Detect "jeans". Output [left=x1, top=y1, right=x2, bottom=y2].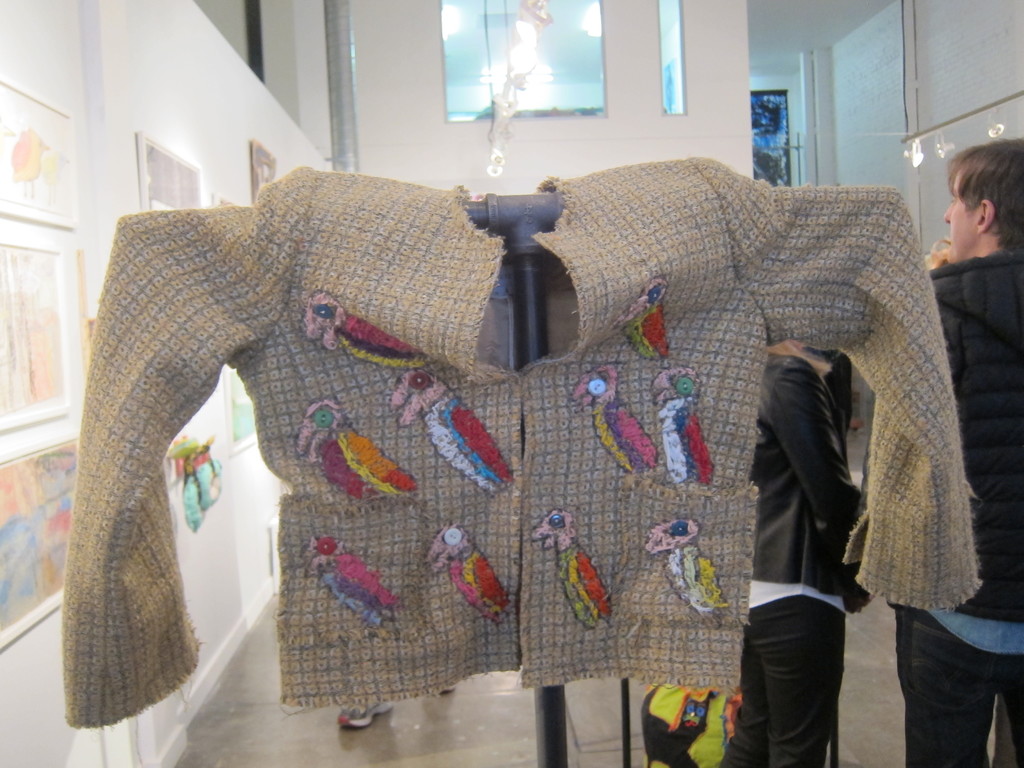
[left=899, top=593, right=1017, bottom=767].
